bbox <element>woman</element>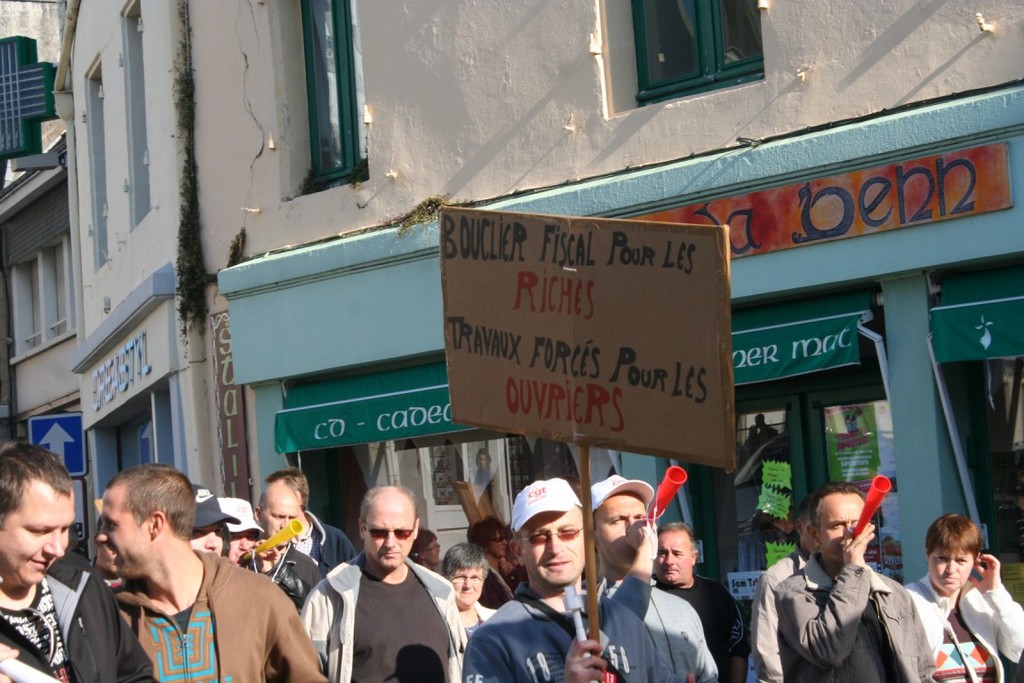
411,528,442,575
